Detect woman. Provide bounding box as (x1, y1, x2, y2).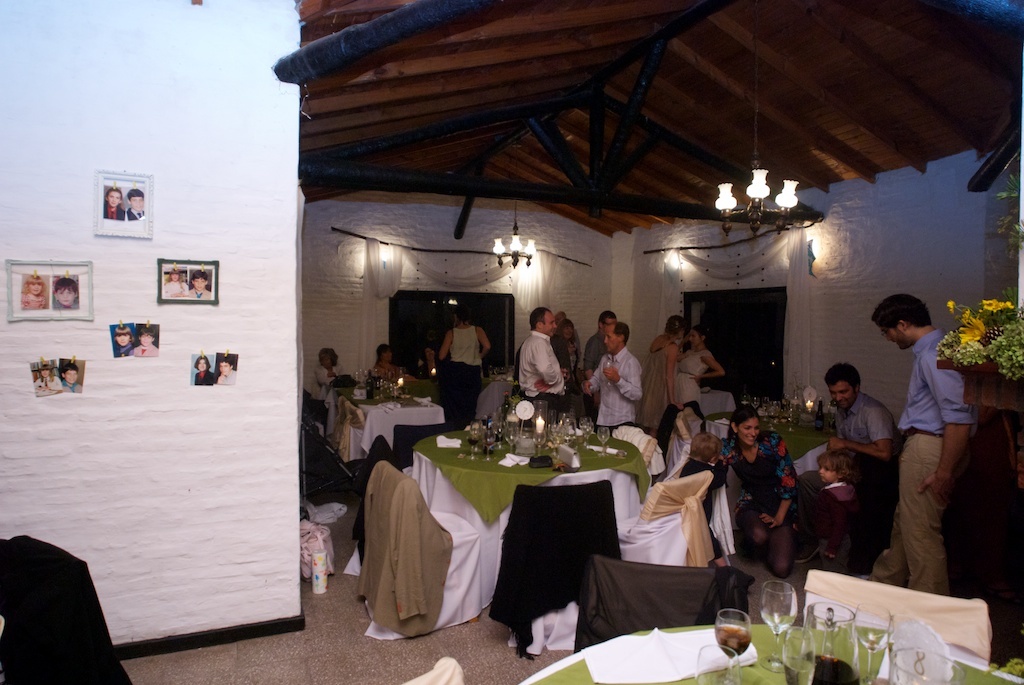
(677, 329, 722, 403).
